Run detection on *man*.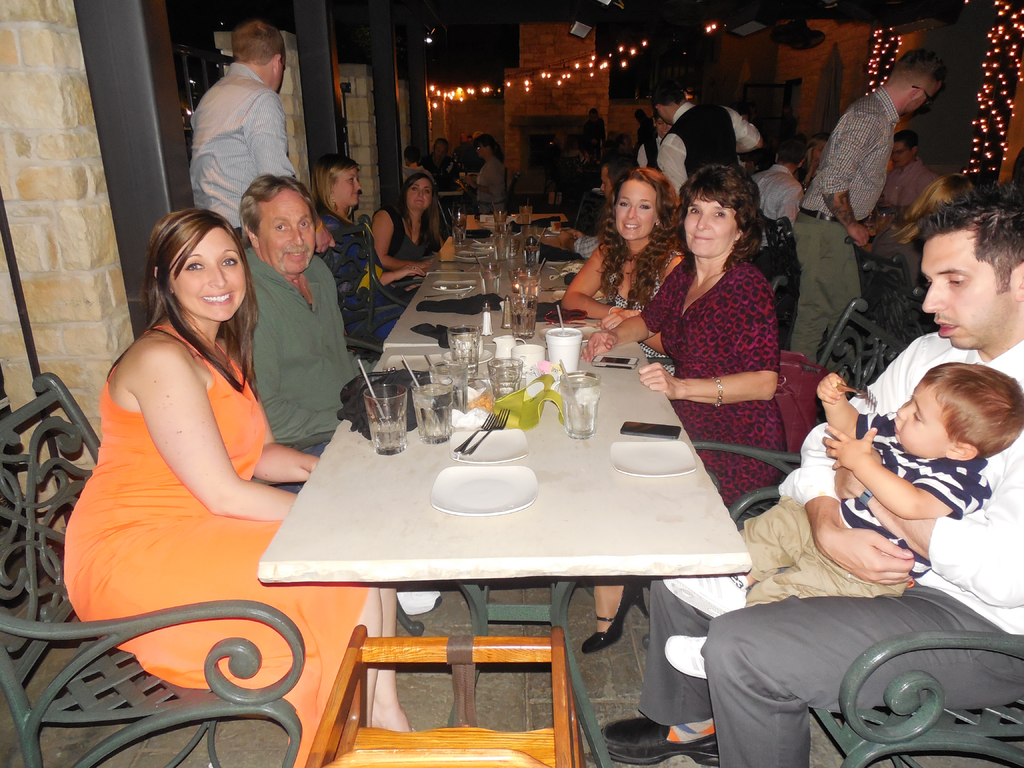
Result: bbox=[651, 108, 667, 186].
